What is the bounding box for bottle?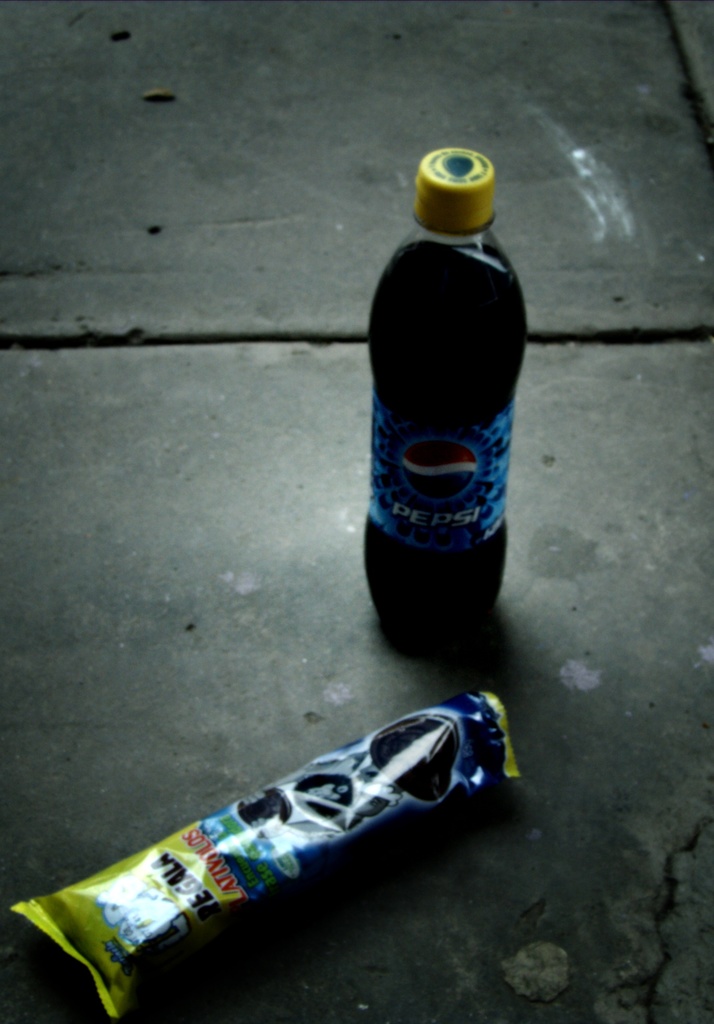
[left=357, top=145, right=523, bottom=638].
